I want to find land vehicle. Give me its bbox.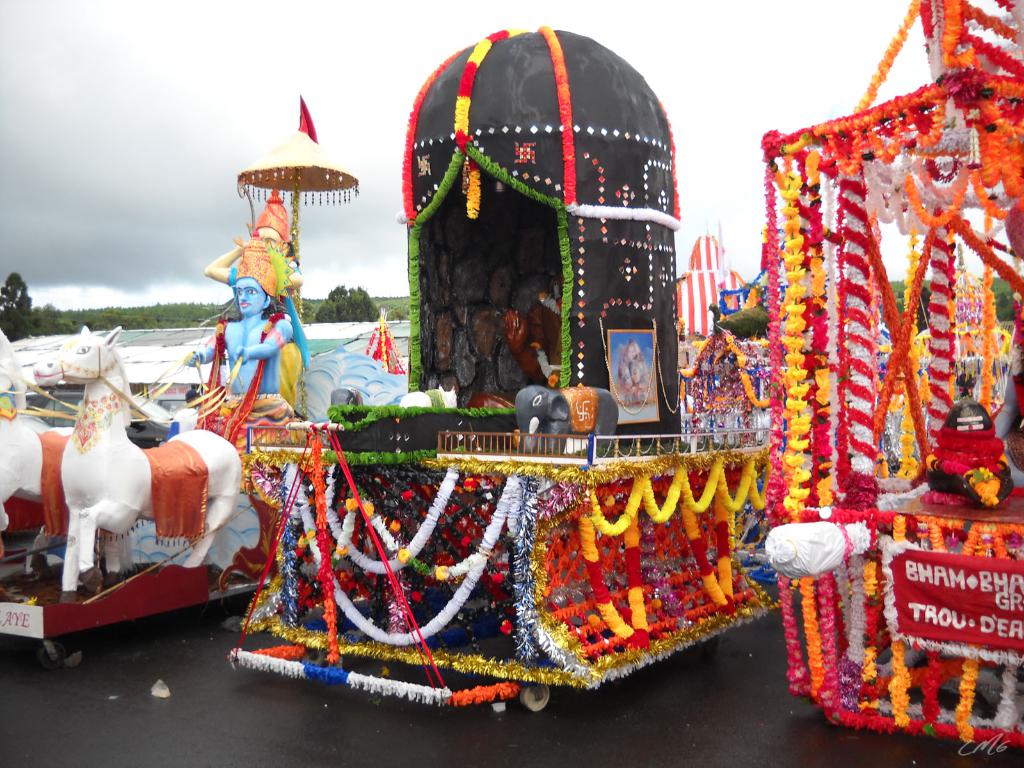
region(758, 0, 1023, 767).
